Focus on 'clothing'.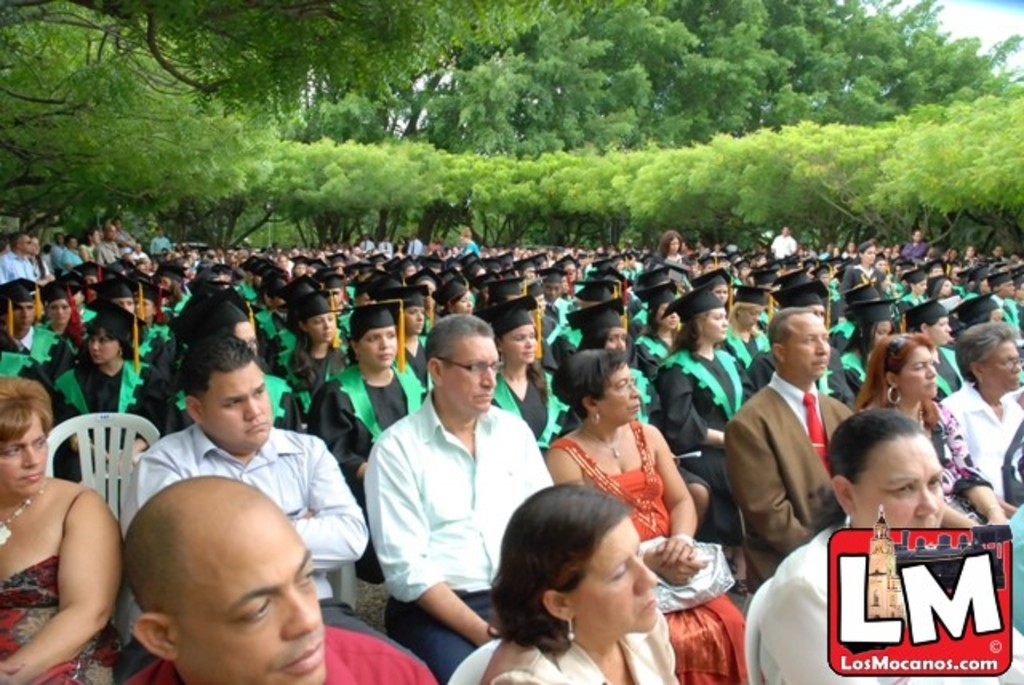
Focused at (0,483,112,683).
